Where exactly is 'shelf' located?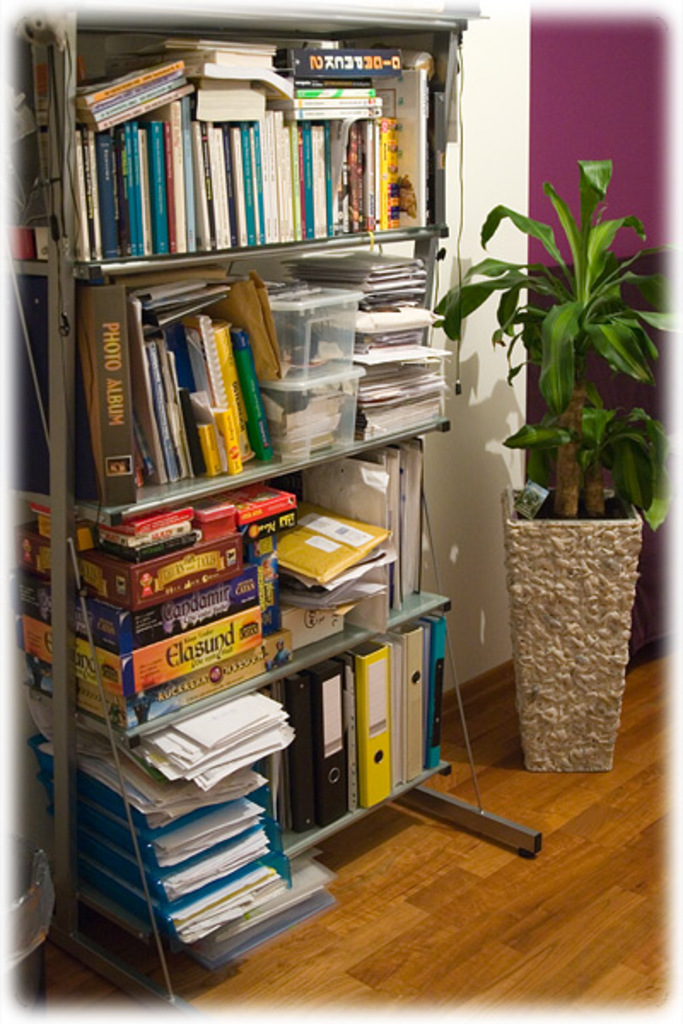
Its bounding box is bbox=(12, 10, 543, 1010).
